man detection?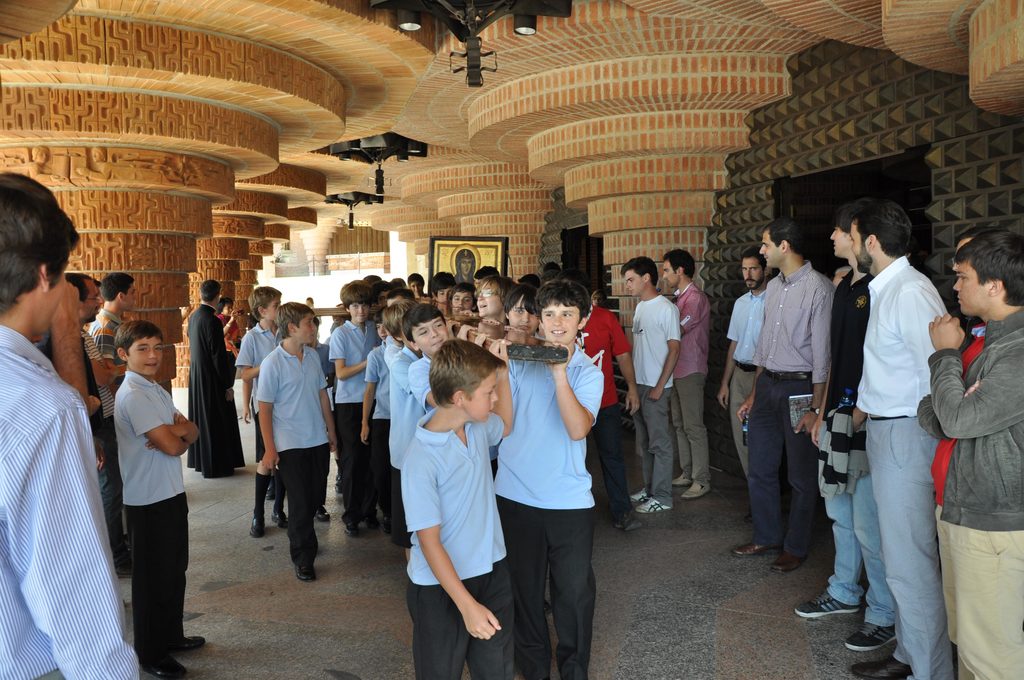
left=239, top=275, right=284, bottom=544
